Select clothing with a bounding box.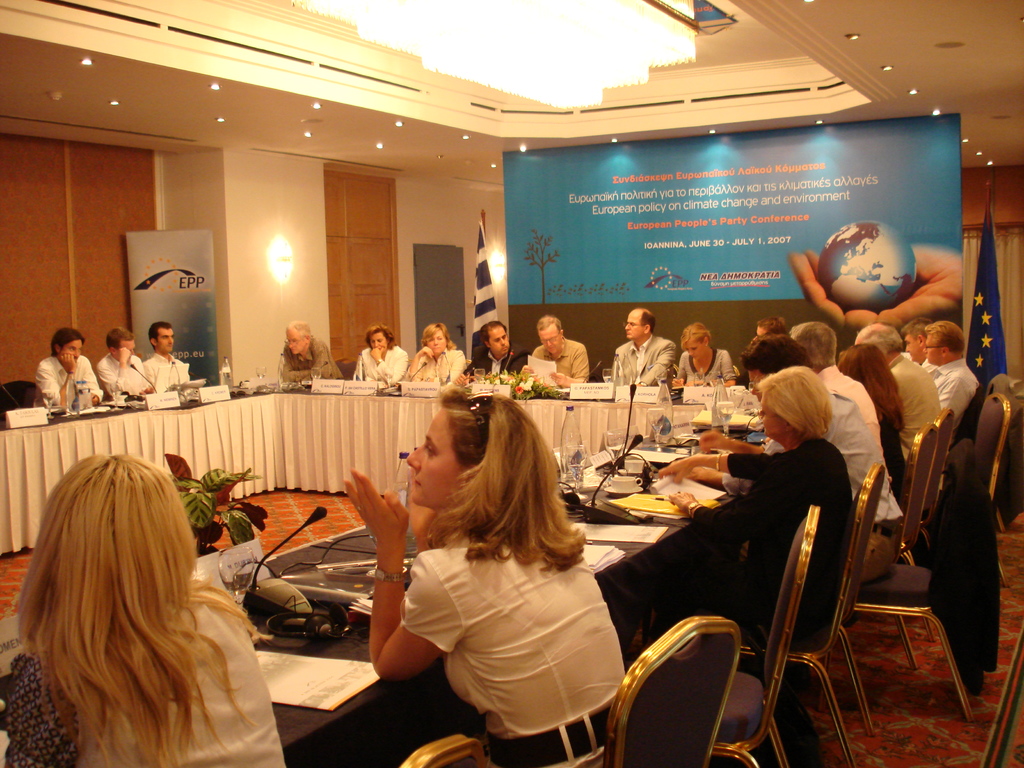
locate(813, 362, 892, 482).
